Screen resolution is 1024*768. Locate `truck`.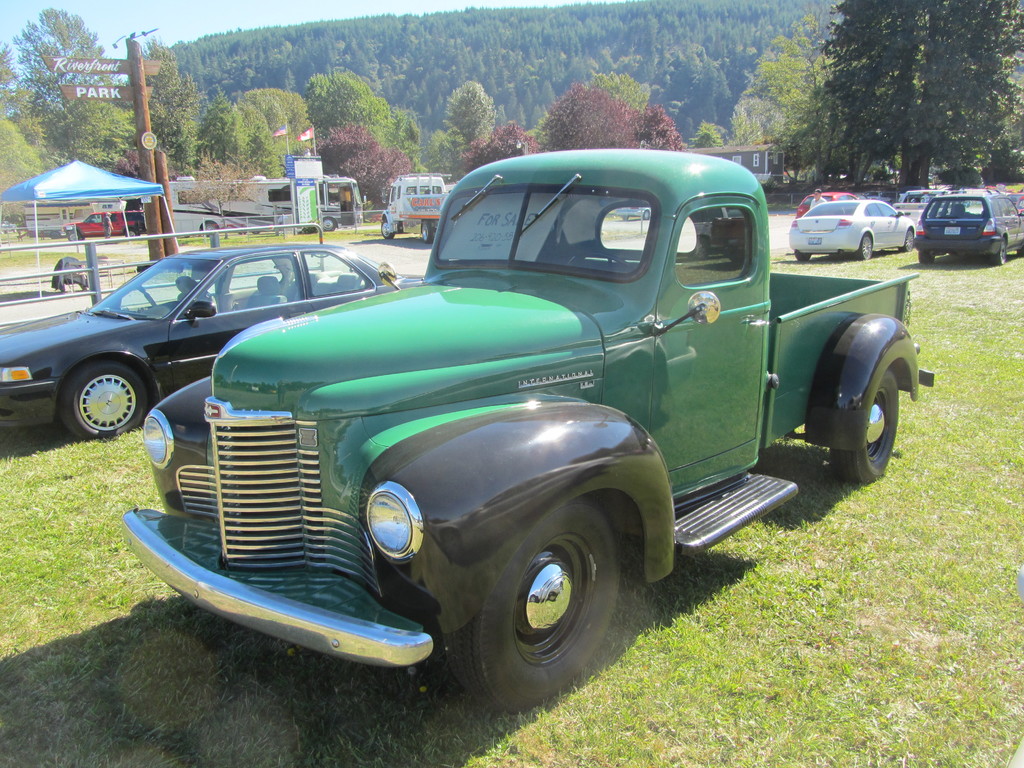
{"left": 66, "top": 209, "right": 147, "bottom": 239}.
